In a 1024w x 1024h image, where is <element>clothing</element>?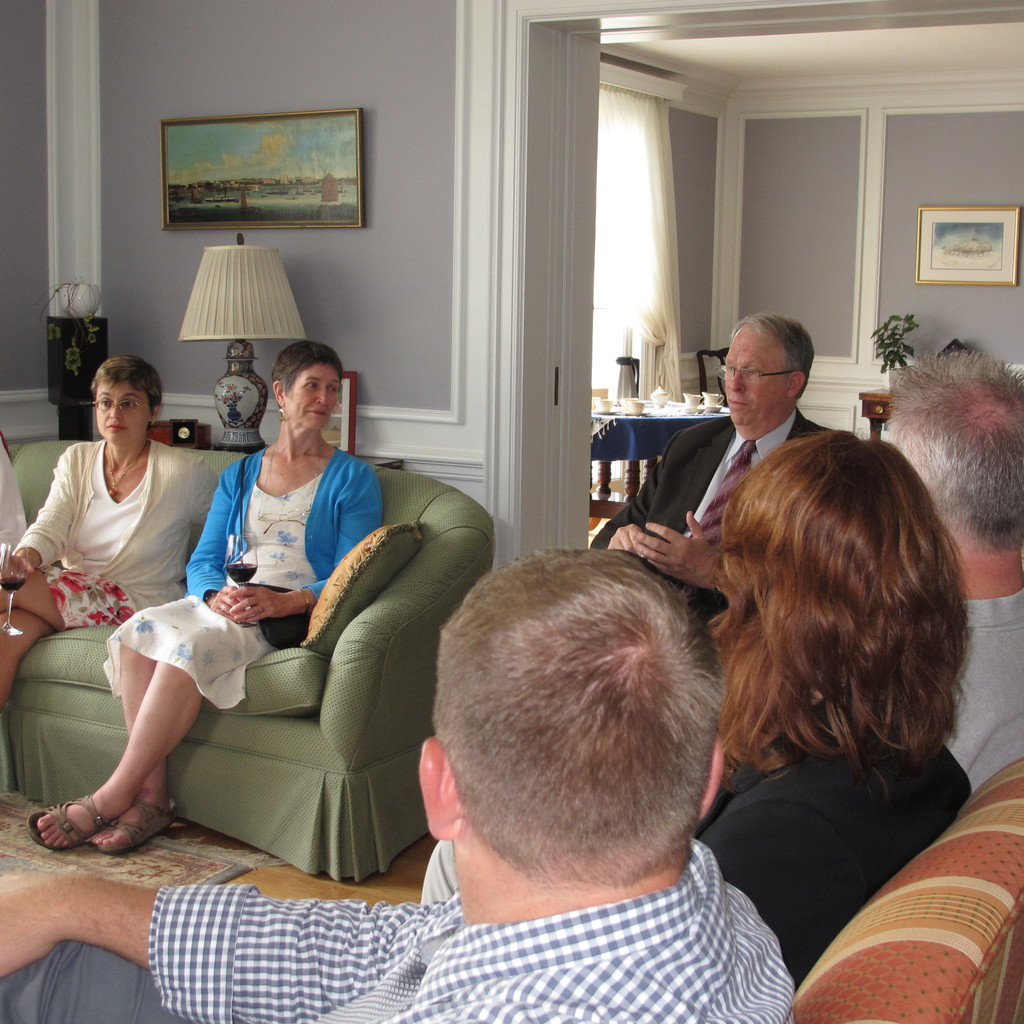
109, 431, 378, 721.
